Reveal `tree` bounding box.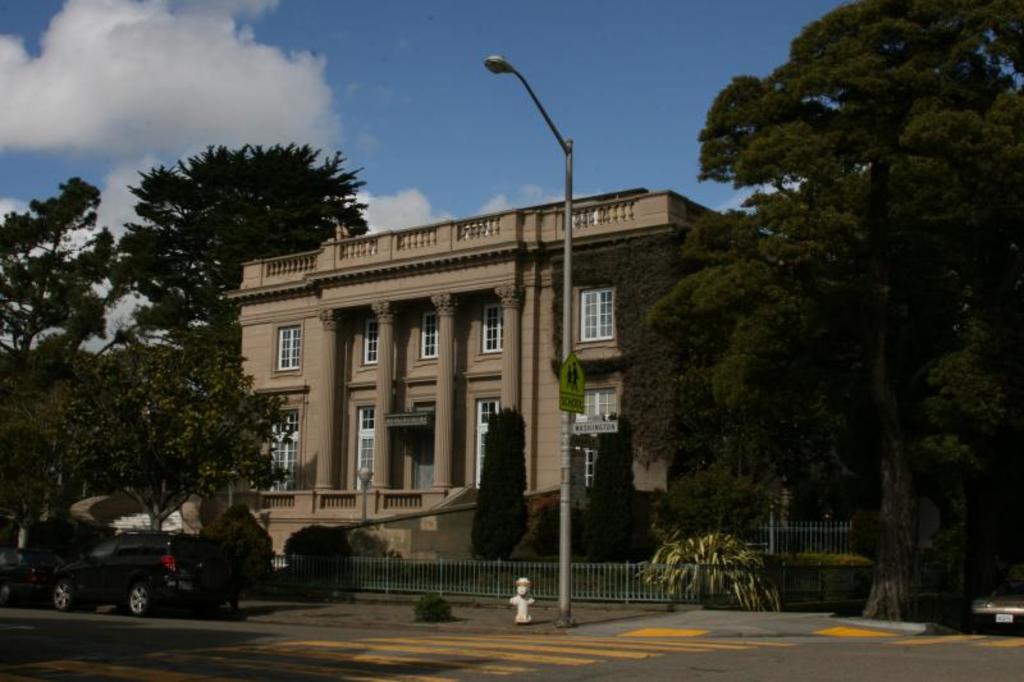
Revealed: Rect(745, 0, 1023, 623).
